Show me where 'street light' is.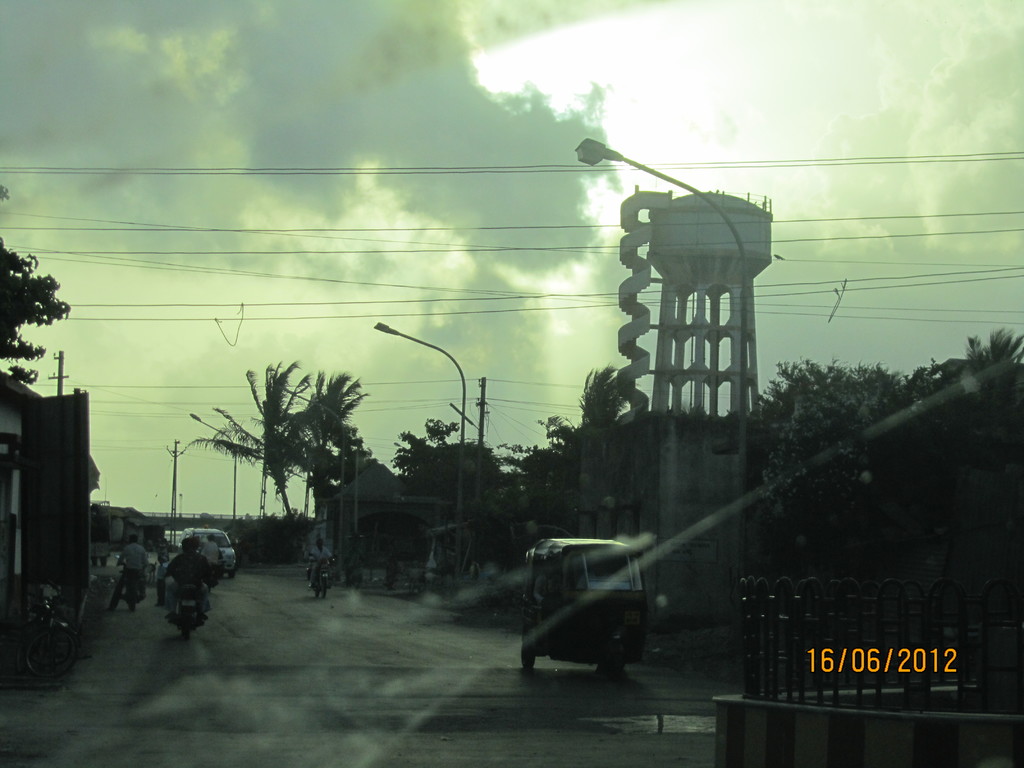
'street light' is at select_region(572, 137, 760, 687).
